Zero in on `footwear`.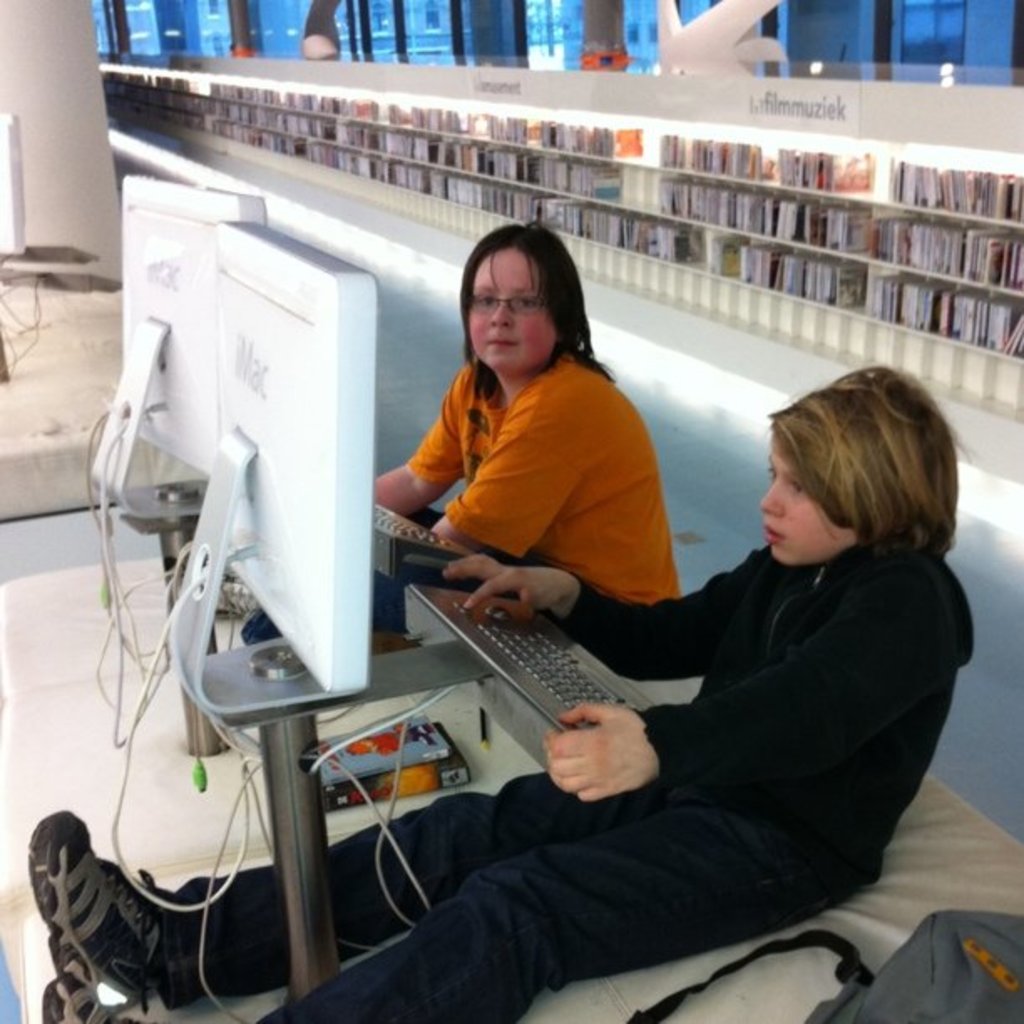
Zeroed in: bbox=(23, 838, 187, 1014).
